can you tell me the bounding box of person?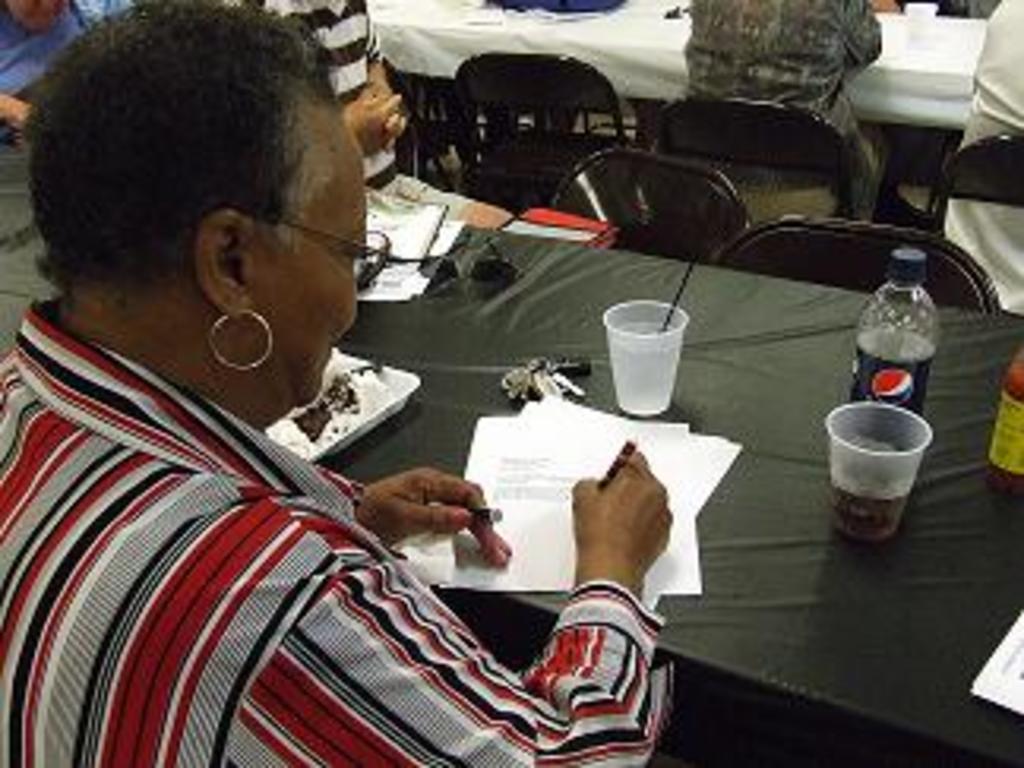
0:0:673:765.
